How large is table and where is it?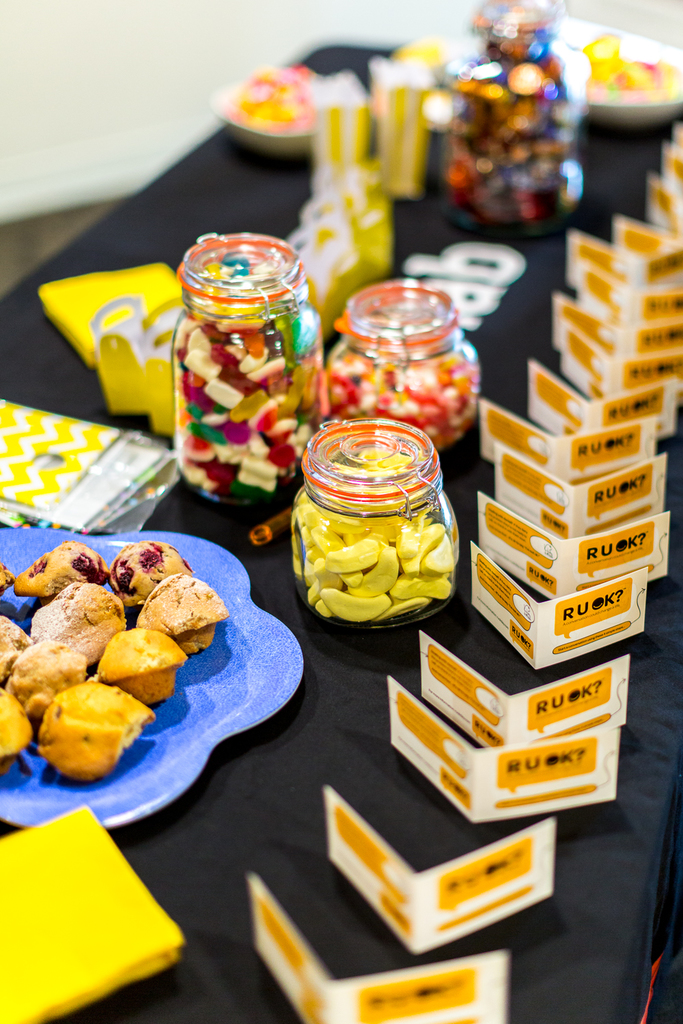
Bounding box: locate(0, 154, 591, 956).
